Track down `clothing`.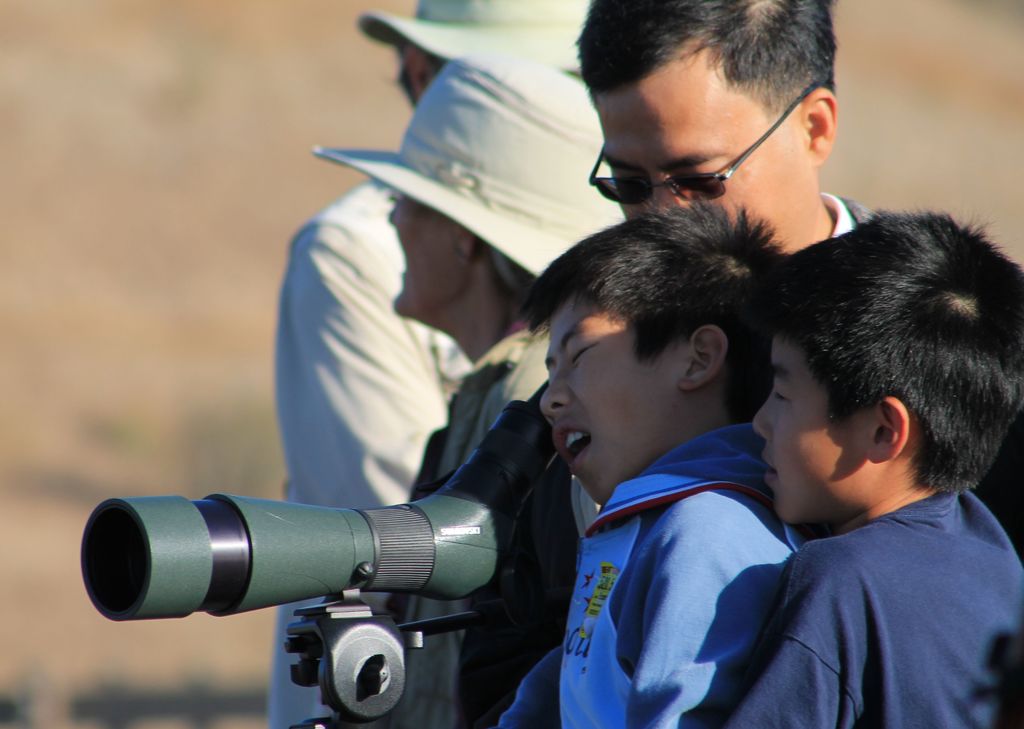
Tracked to 271,180,467,728.
